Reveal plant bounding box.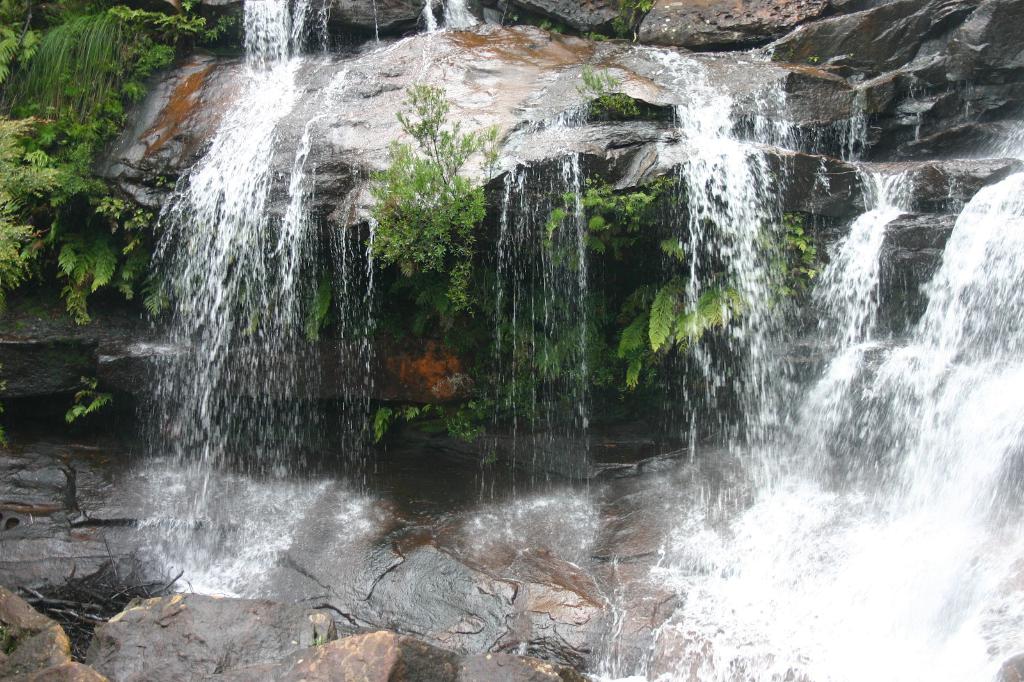
Revealed: x1=303 y1=631 x2=326 y2=647.
